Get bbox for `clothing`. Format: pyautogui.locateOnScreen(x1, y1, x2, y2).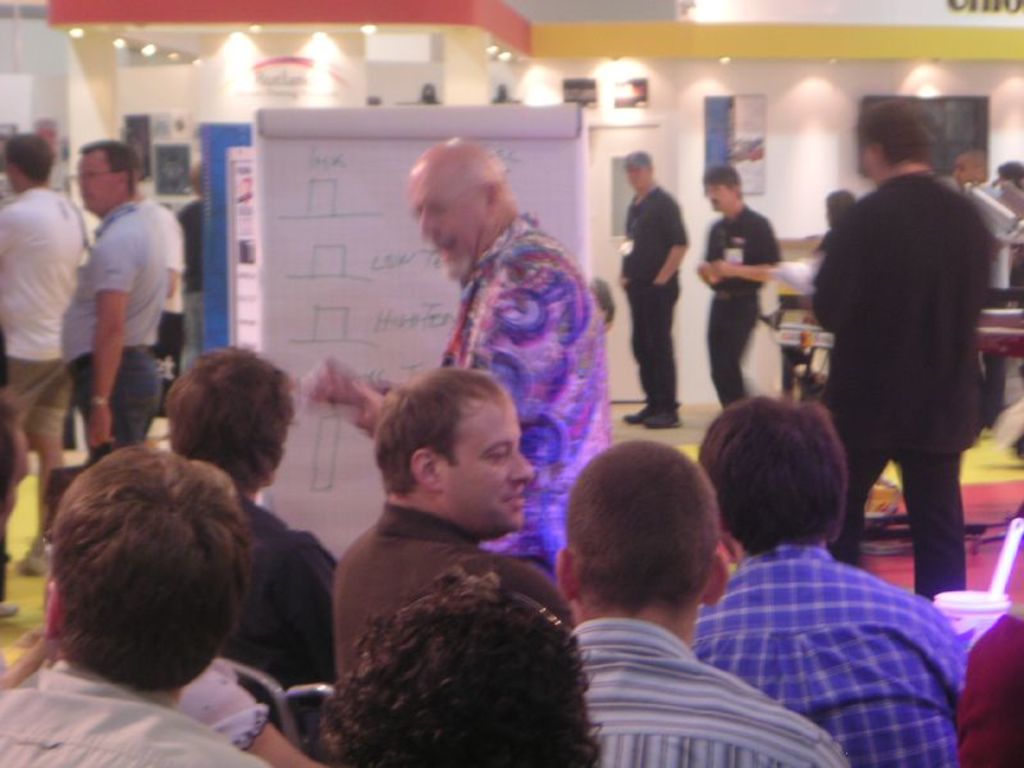
pyautogui.locateOnScreen(810, 170, 991, 595).
